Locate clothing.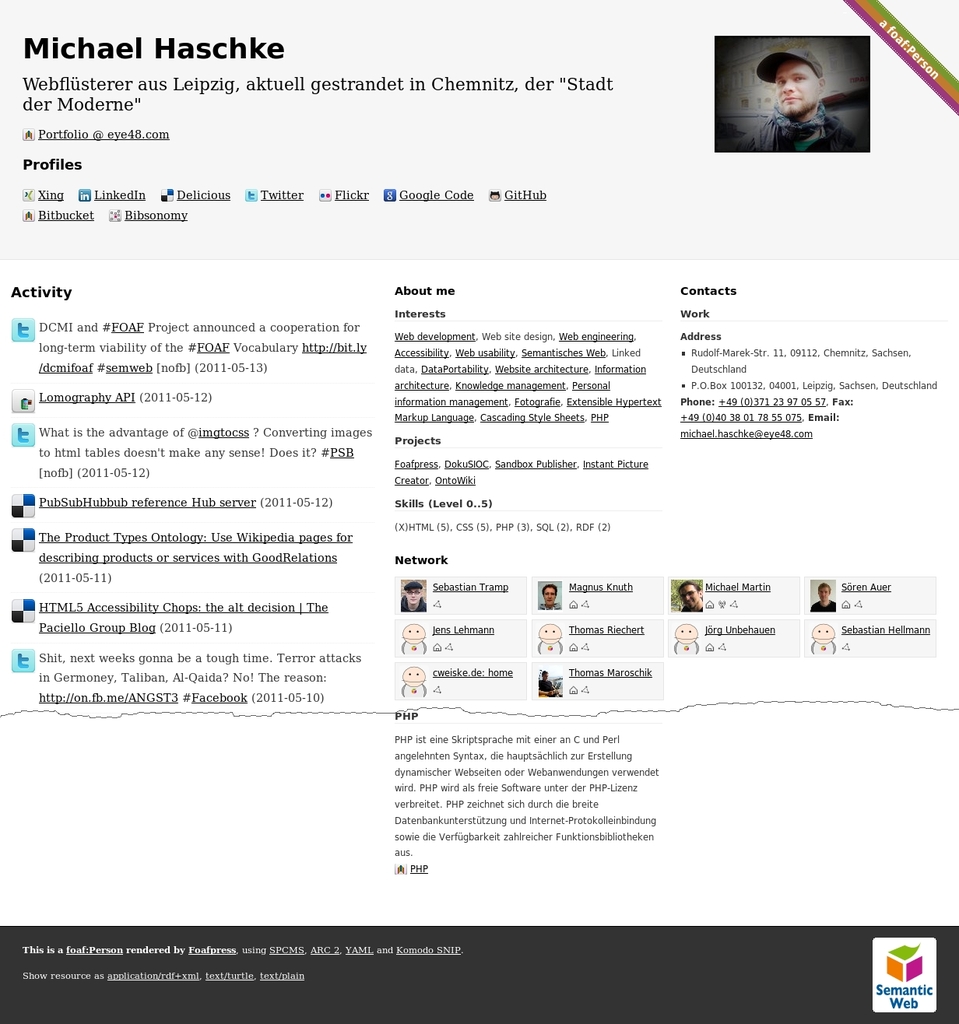
Bounding box: x1=750 y1=99 x2=865 y2=154.
